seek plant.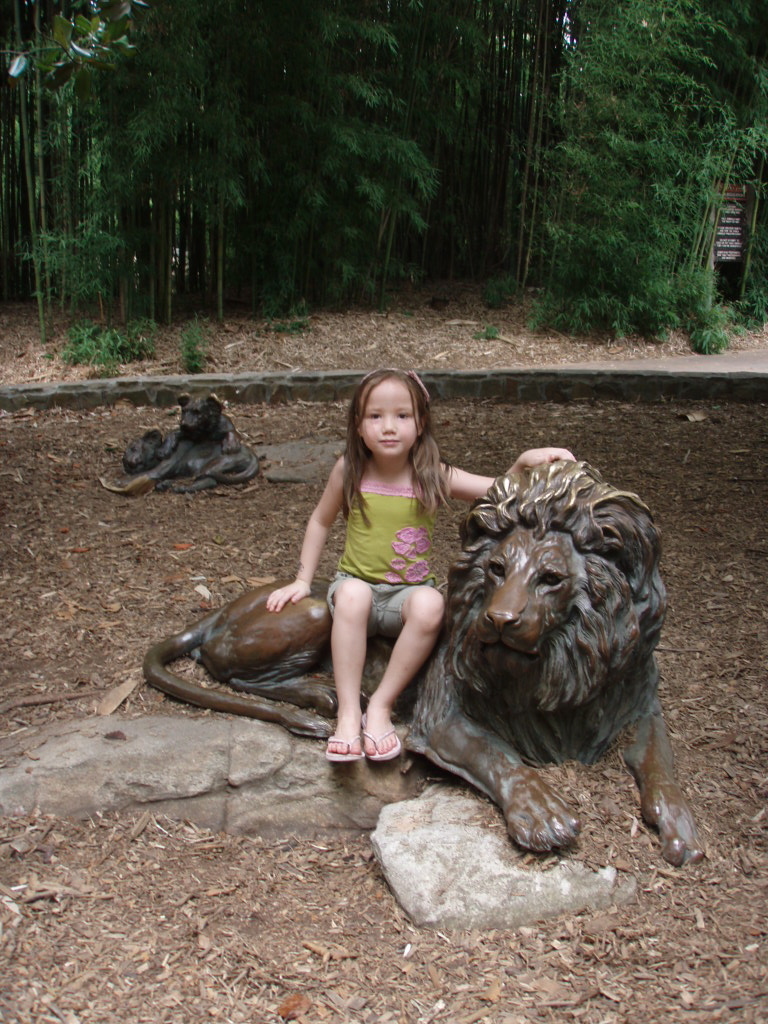
x1=178, y1=314, x2=210, y2=374.
